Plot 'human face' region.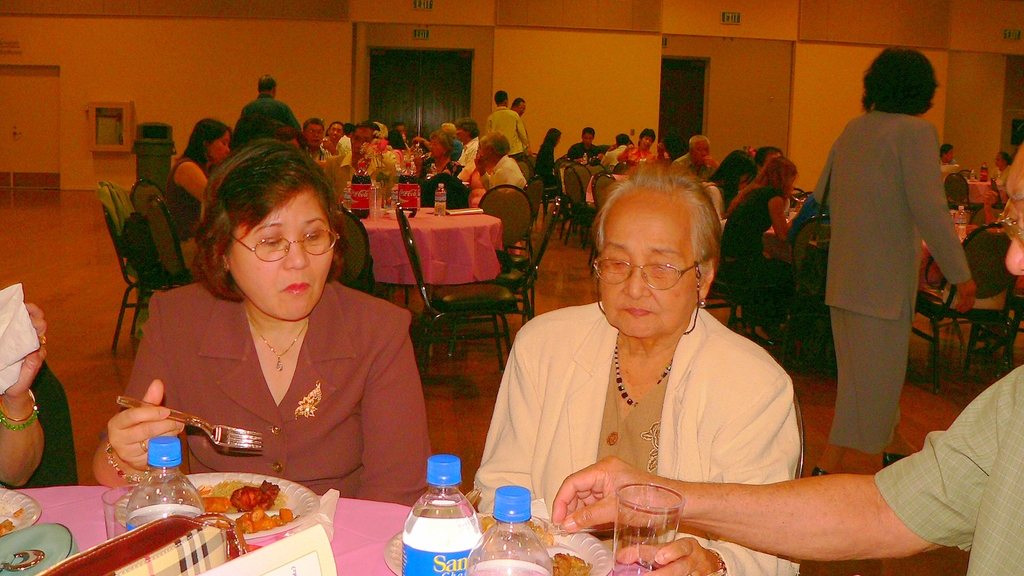
Plotted at <box>638,138,655,148</box>.
